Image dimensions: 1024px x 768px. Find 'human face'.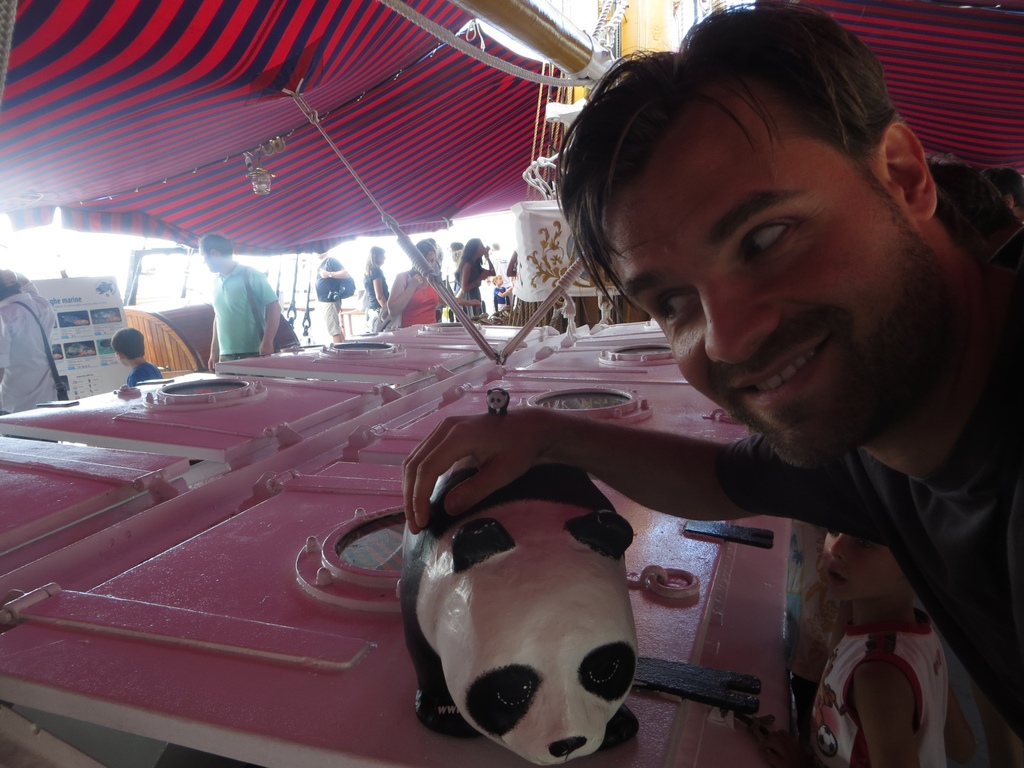
<bbox>607, 70, 940, 476</bbox>.
